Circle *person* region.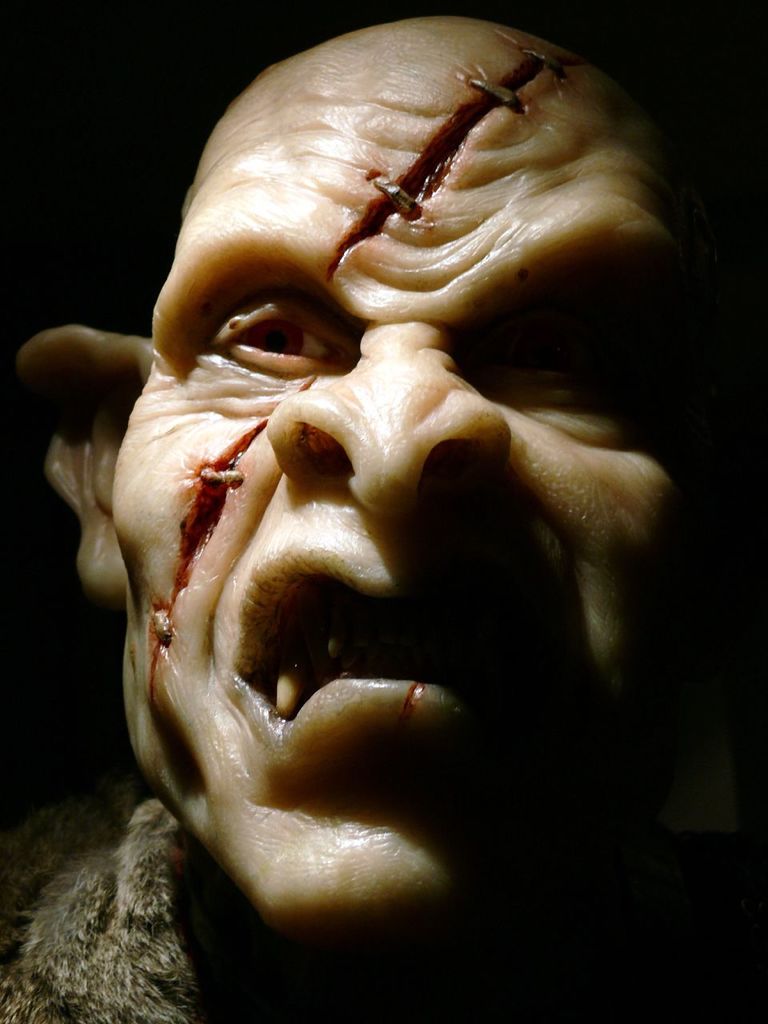
Region: [7, 94, 740, 986].
